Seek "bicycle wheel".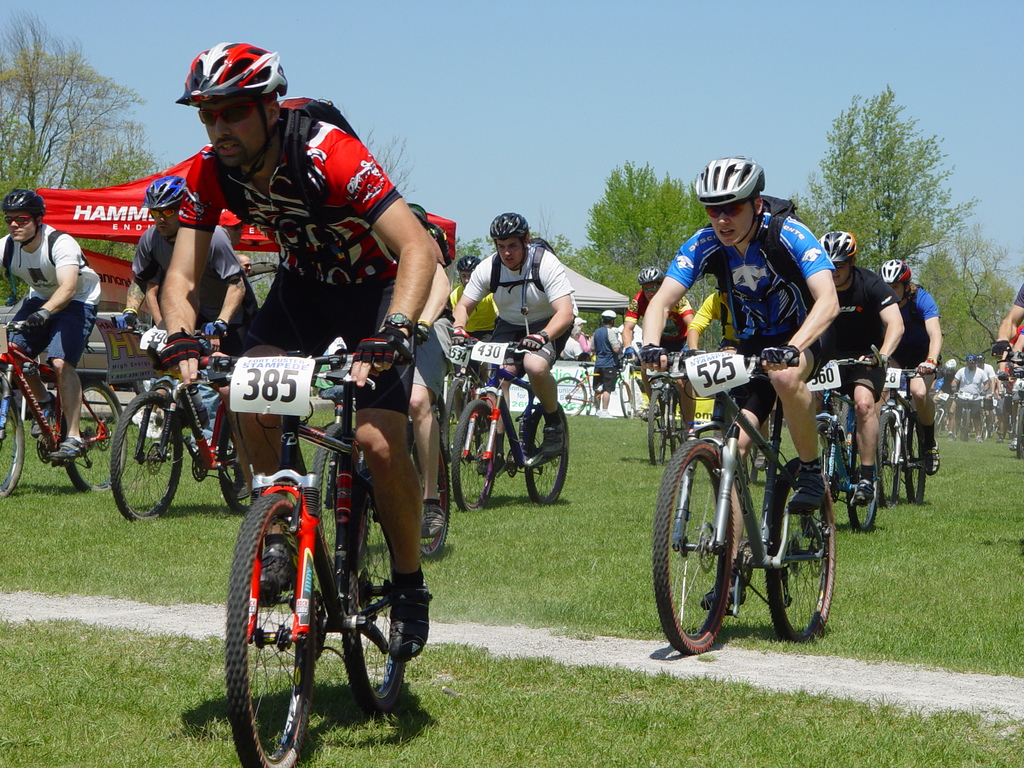
(107,392,180,523).
